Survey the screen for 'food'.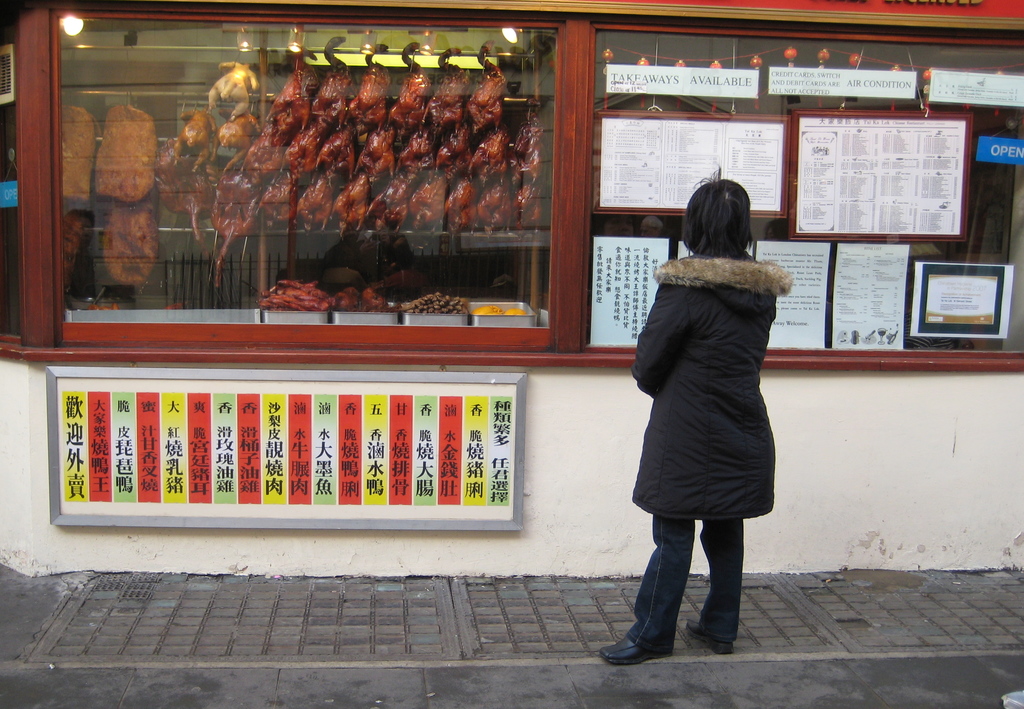
Survey found: detection(268, 45, 320, 131).
